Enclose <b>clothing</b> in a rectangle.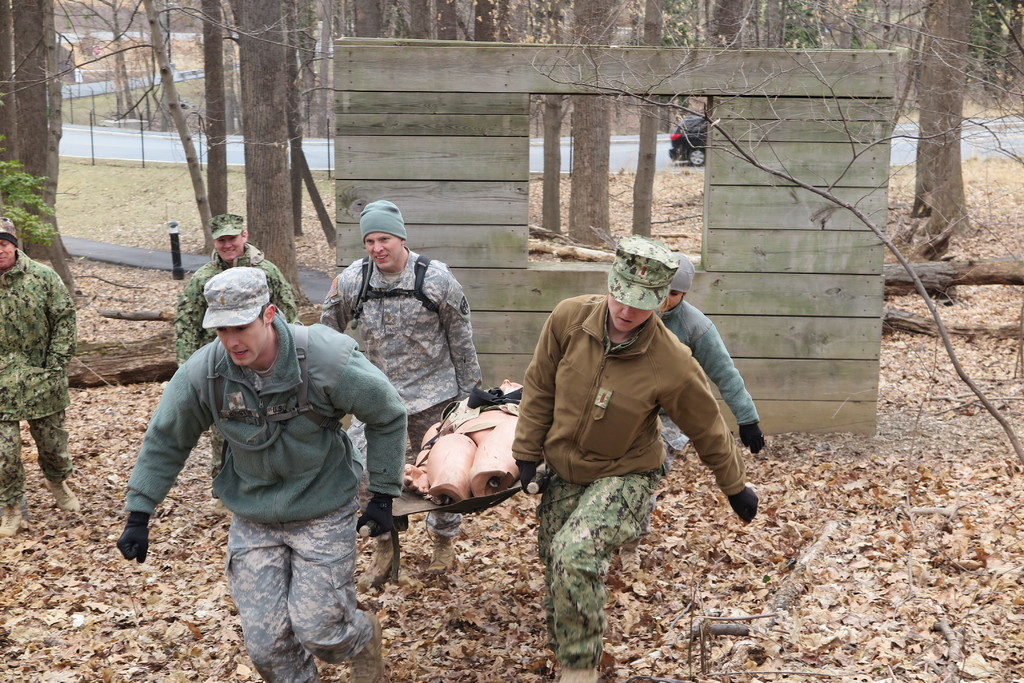
[126,280,399,648].
